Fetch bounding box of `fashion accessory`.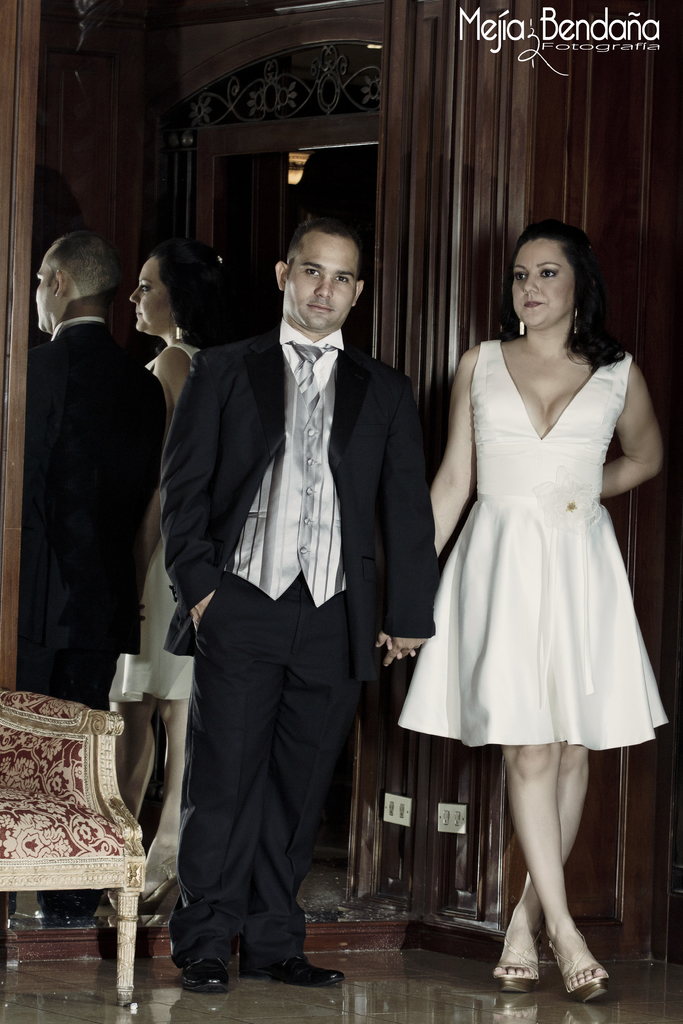
Bbox: [565, 958, 620, 998].
